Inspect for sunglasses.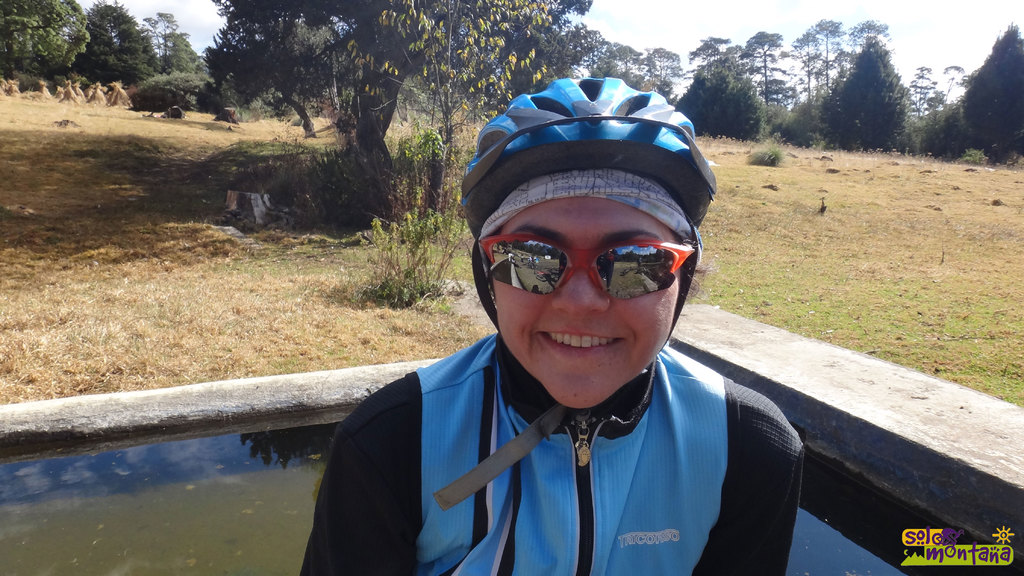
Inspection: bbox=[469, 218, 691, 301].
